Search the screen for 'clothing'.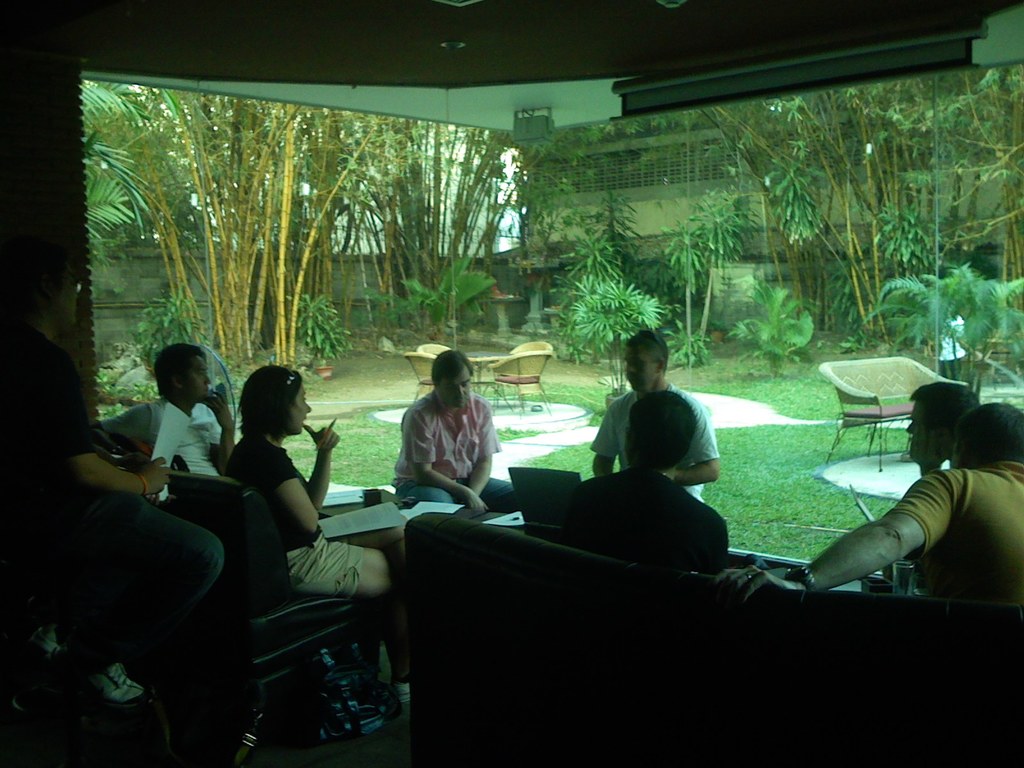
Found at 590 380 721 506.
